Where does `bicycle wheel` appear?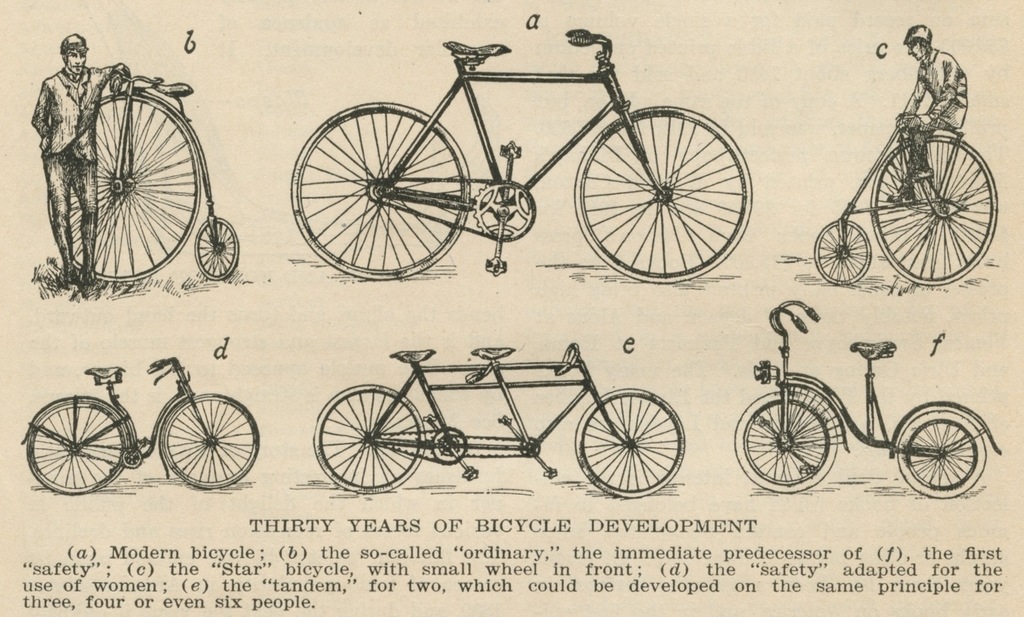
Appears at box(897, 409, 985, 500).
